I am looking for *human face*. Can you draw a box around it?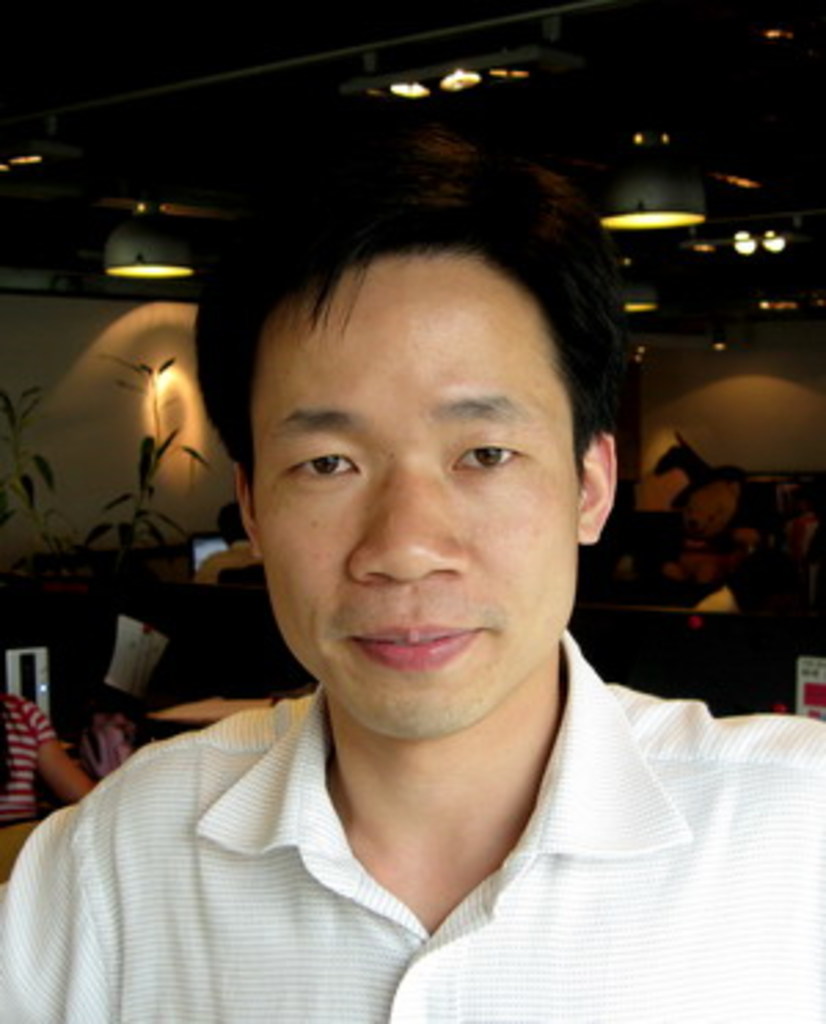
Sure, the bounding box is x1=251, y1=253, x2=578, y2=735.
